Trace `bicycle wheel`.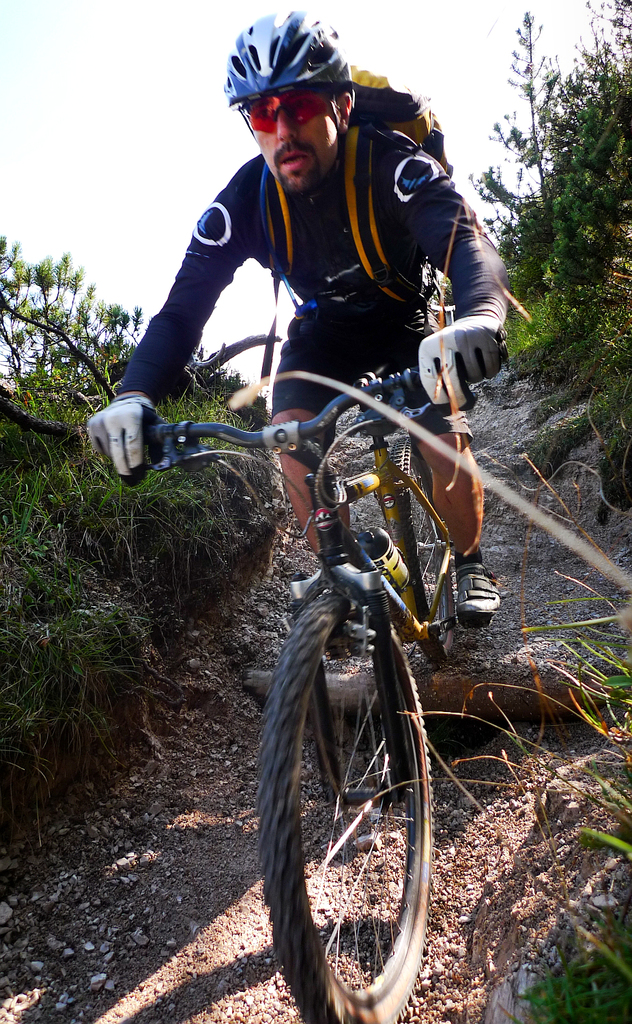
Traced to [left=388, top=436, right=463, bottom=664].
